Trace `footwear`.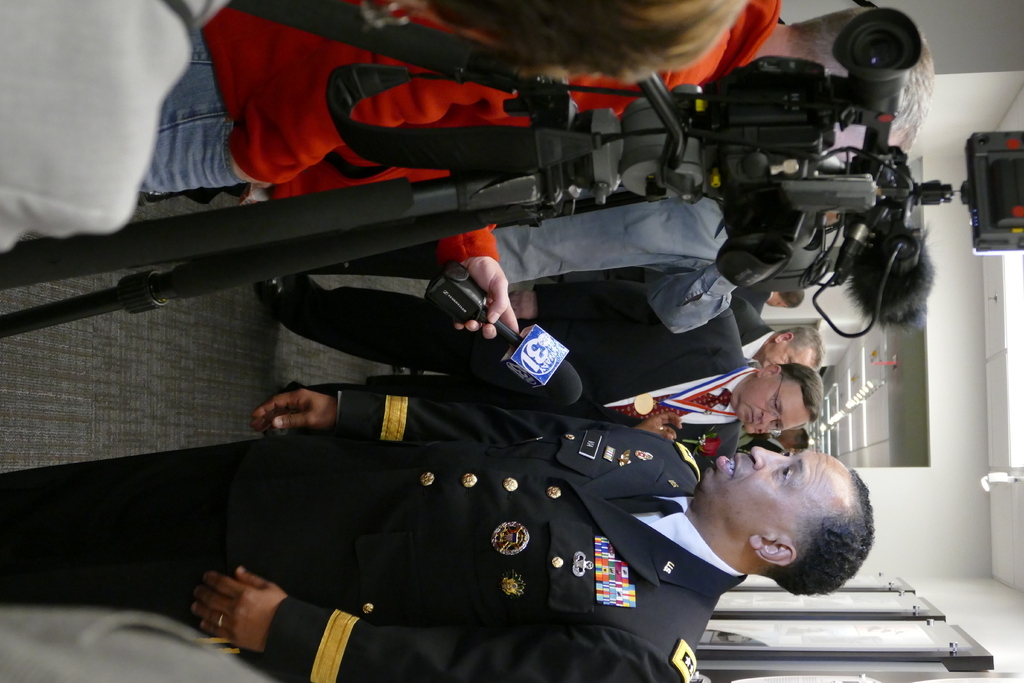
Traced to <box>268,381,294,438</box>.
